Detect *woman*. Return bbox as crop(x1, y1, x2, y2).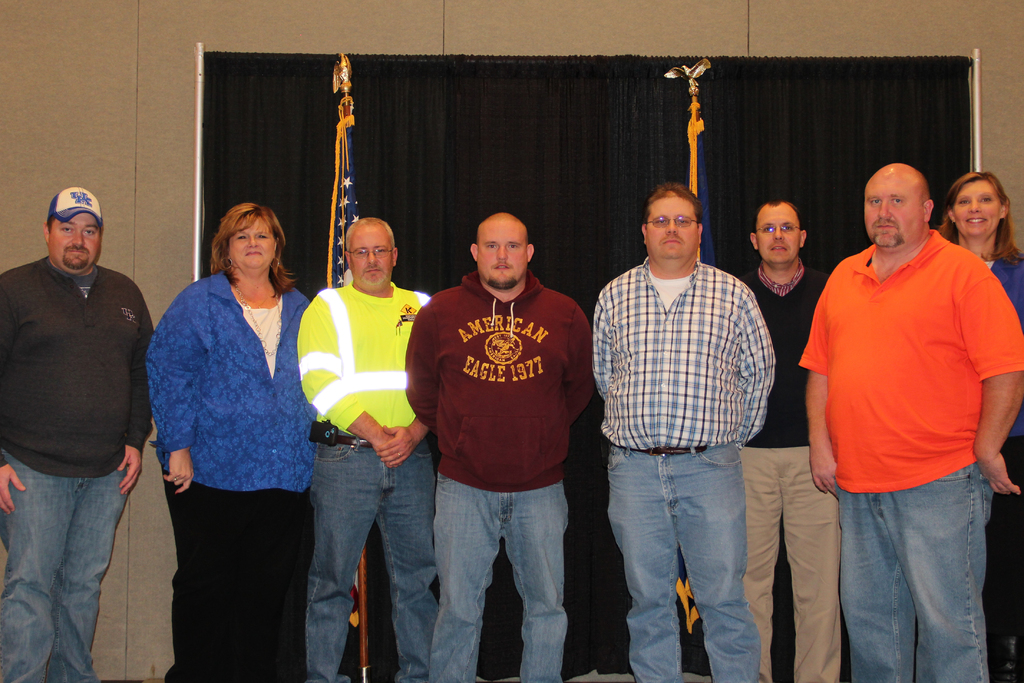
crop(934, 165, 1023, 682).
